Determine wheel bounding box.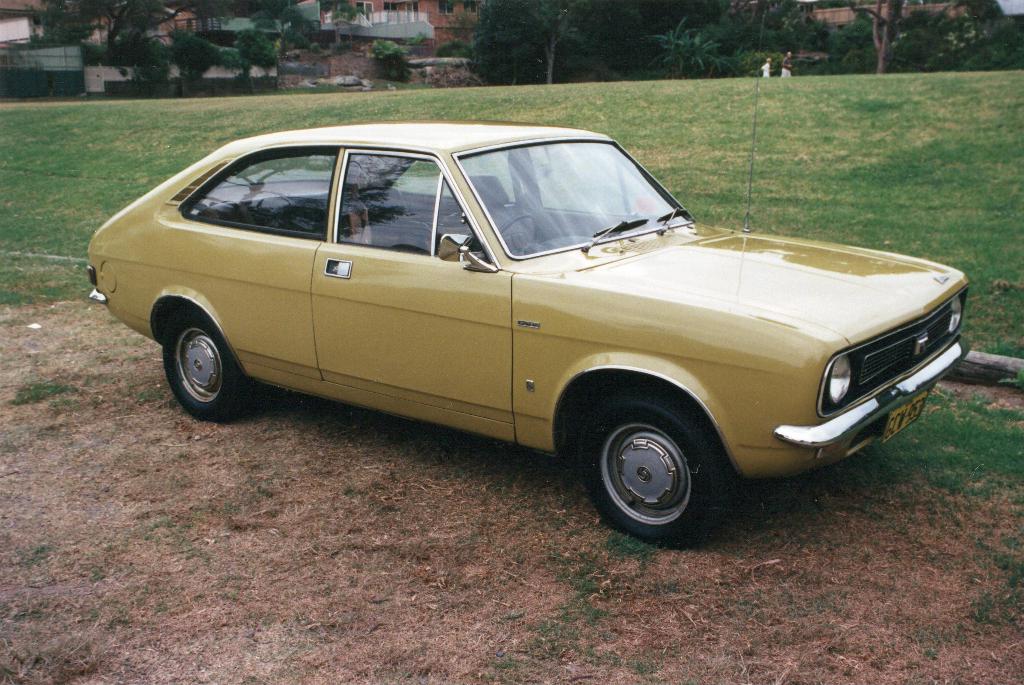
Determined: 164/308/249/423.
